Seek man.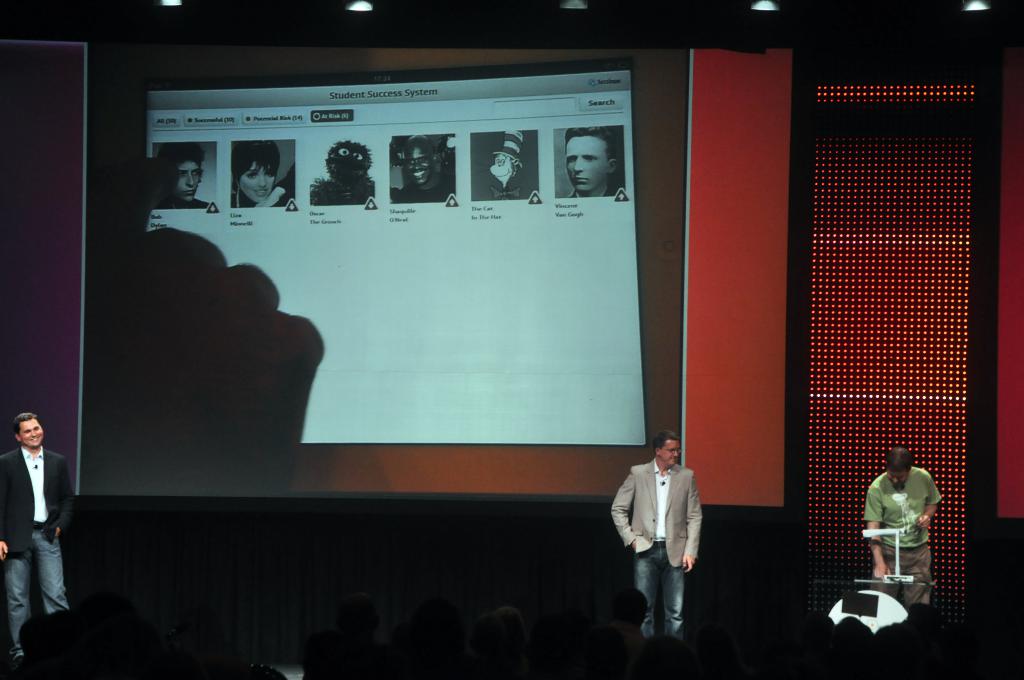
<box>163,143,216,211</box>.
